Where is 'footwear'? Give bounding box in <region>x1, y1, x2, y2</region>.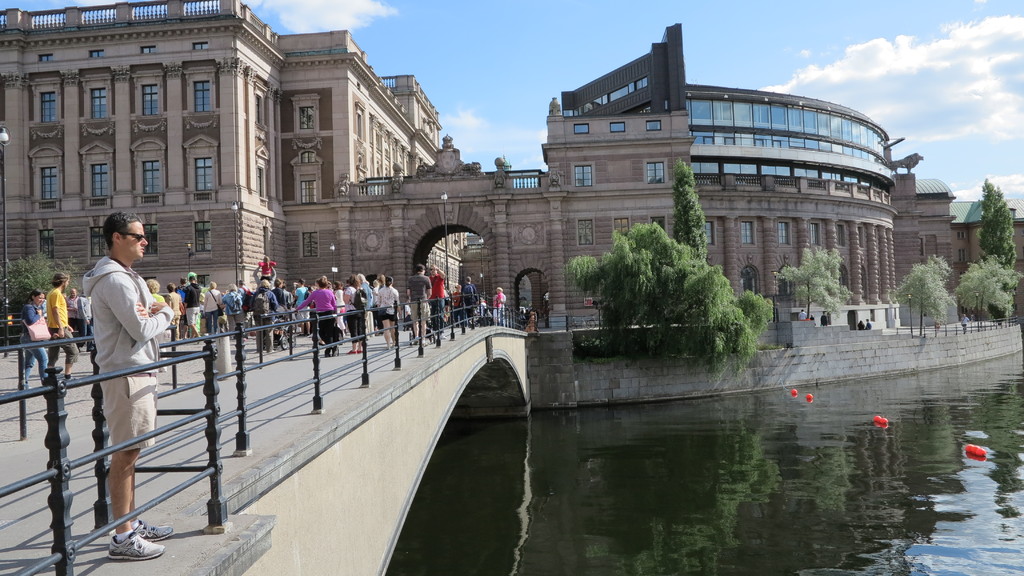
<region>417, 343, 420, 344</region>.
